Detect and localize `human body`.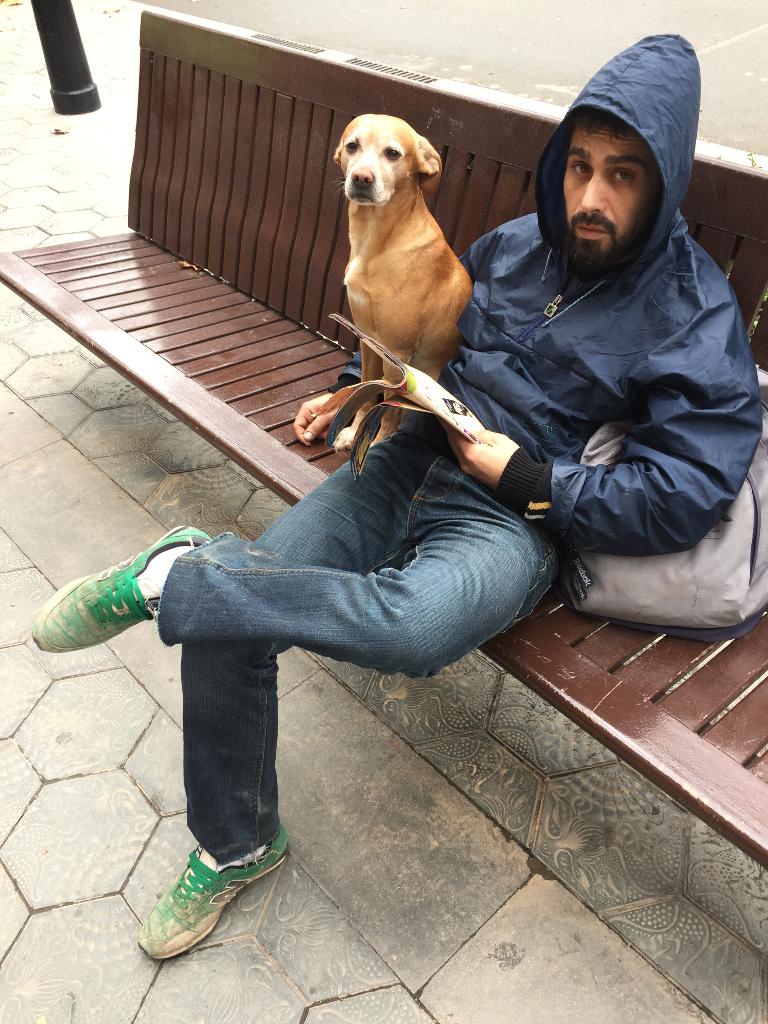
Localized at 27 26 767 983.
